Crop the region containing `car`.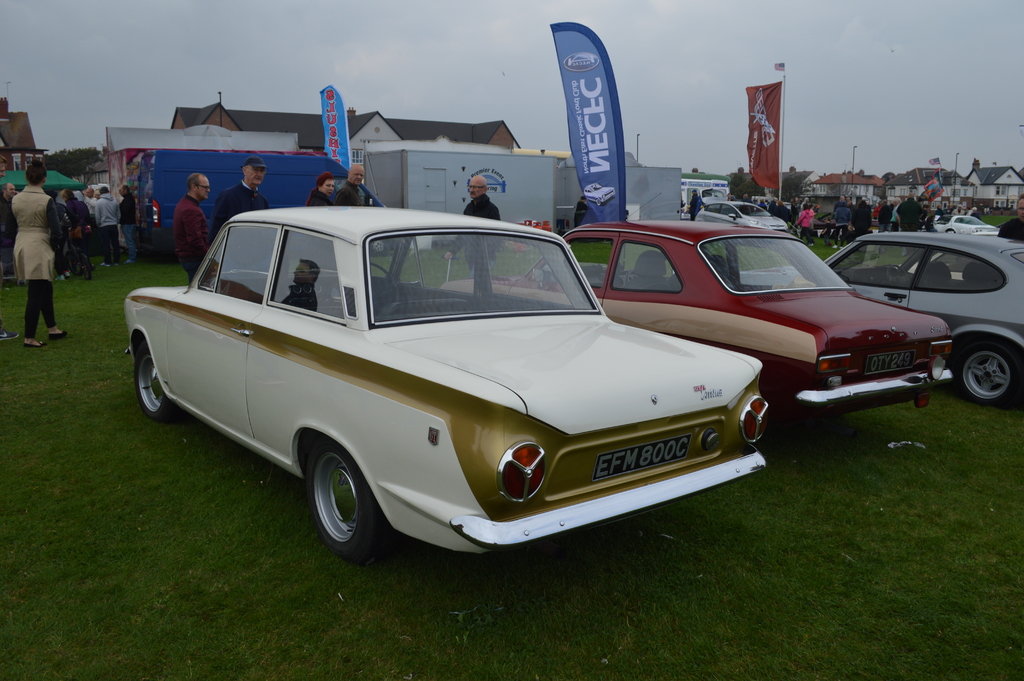
Crop region: BBox(100, 213, 788, 571).
